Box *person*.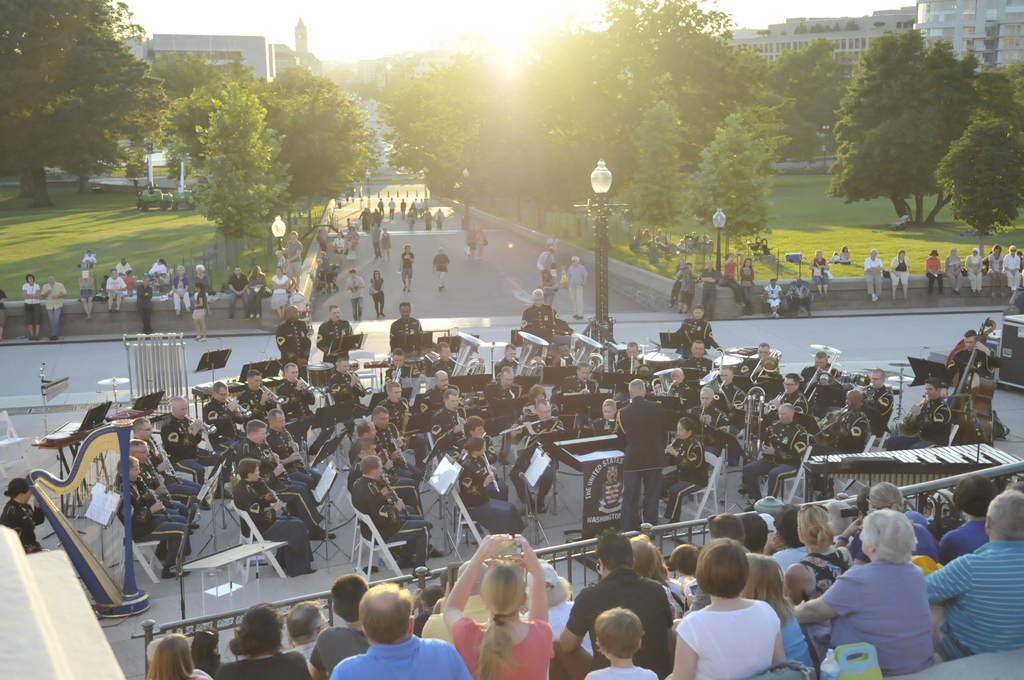
[x1=42, y1=275, x2=65, y2=341].
